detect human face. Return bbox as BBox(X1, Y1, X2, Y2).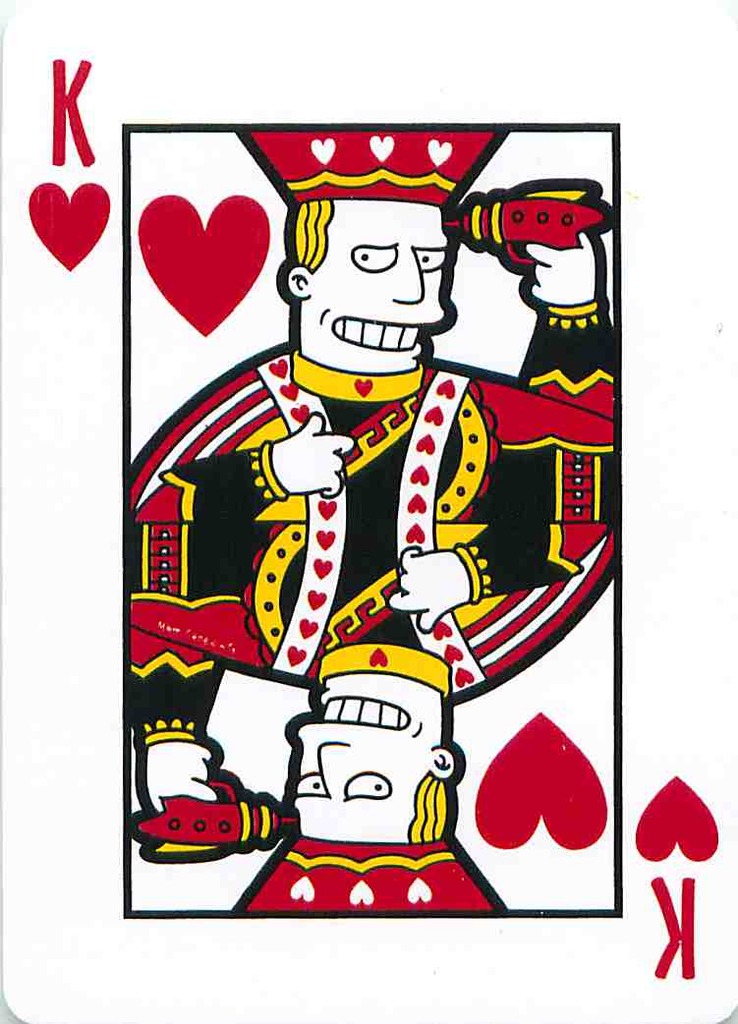
BBox(296, 677, 444, 841).
